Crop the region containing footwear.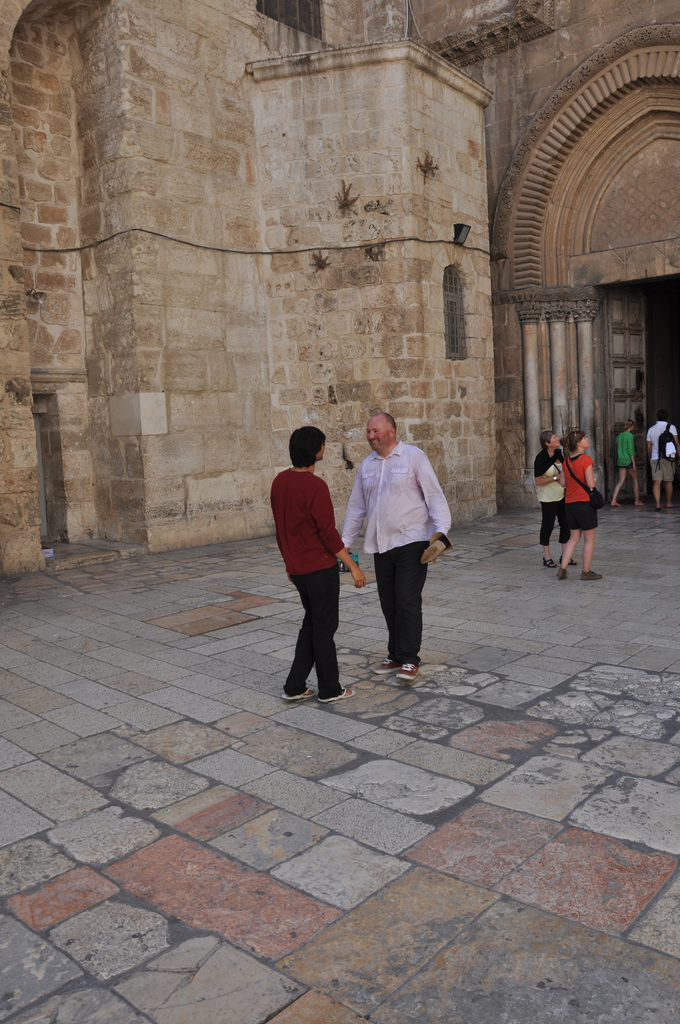
Crop region: {"left": 556, "top": 566, "right": 567, "bottom": 578}.
